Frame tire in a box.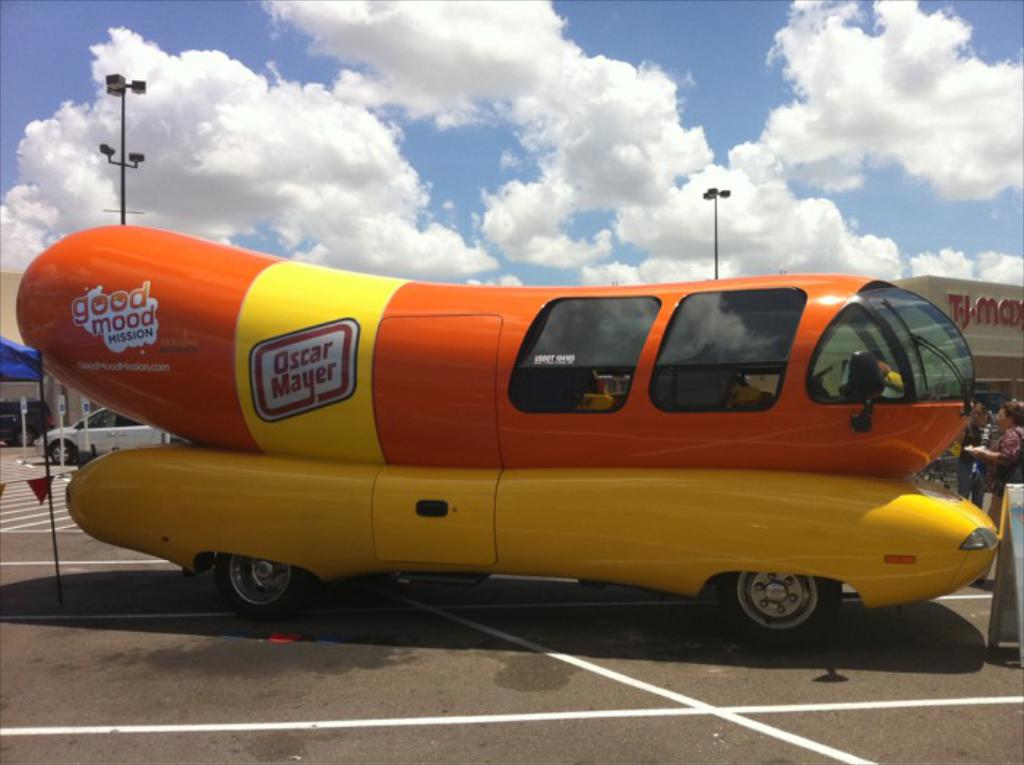
l=724, t=572, r=846, b=647.
